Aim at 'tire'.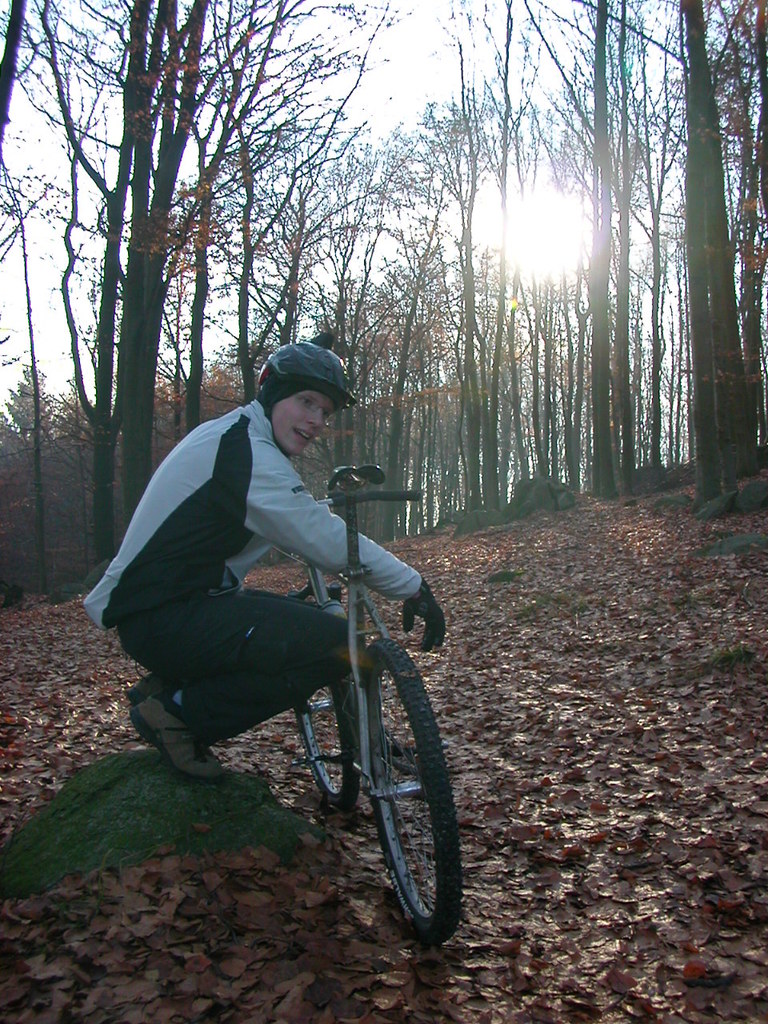
Aimed at bbox=[294, 610, 359, 810].
